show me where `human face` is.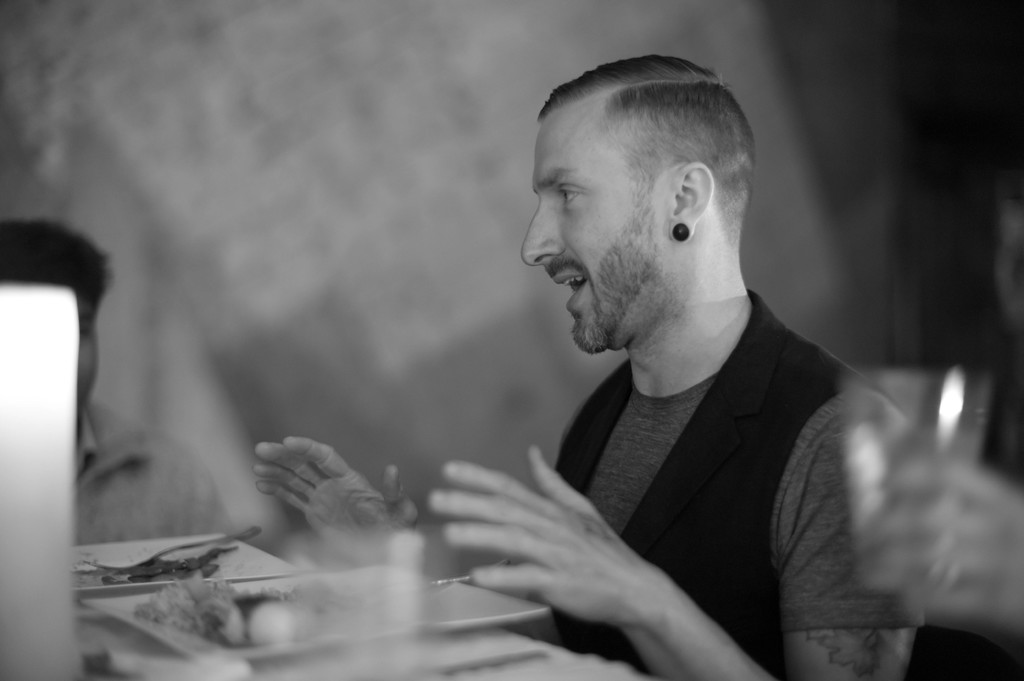
`human face` is at Rect(522, 102, 681, 358).
